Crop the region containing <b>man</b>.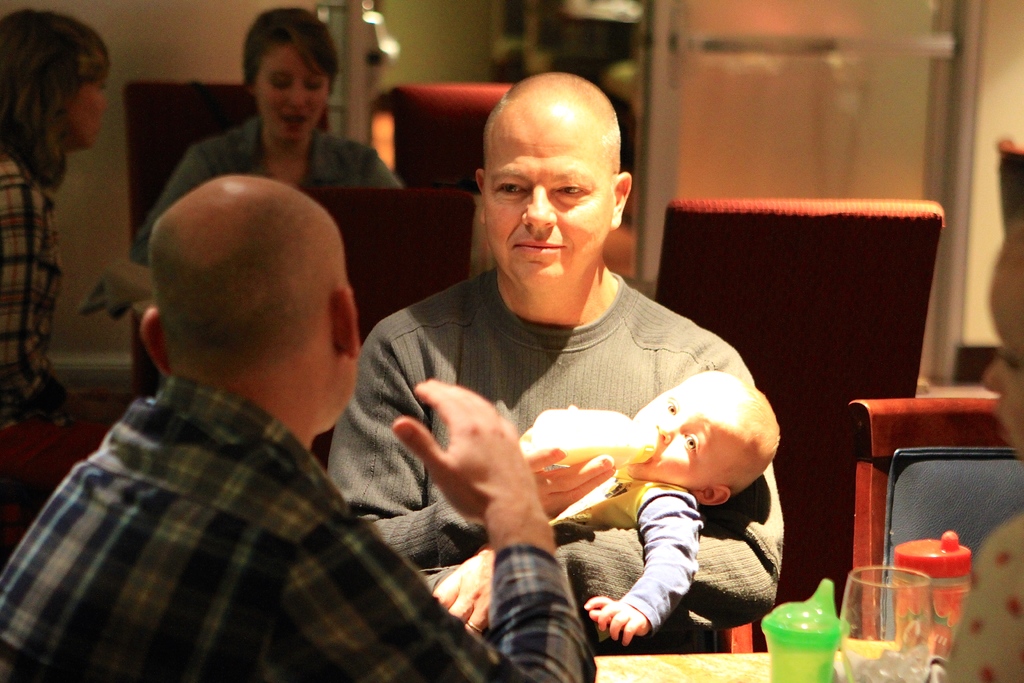
Crop region: rect(0, 178, 588, 682).
